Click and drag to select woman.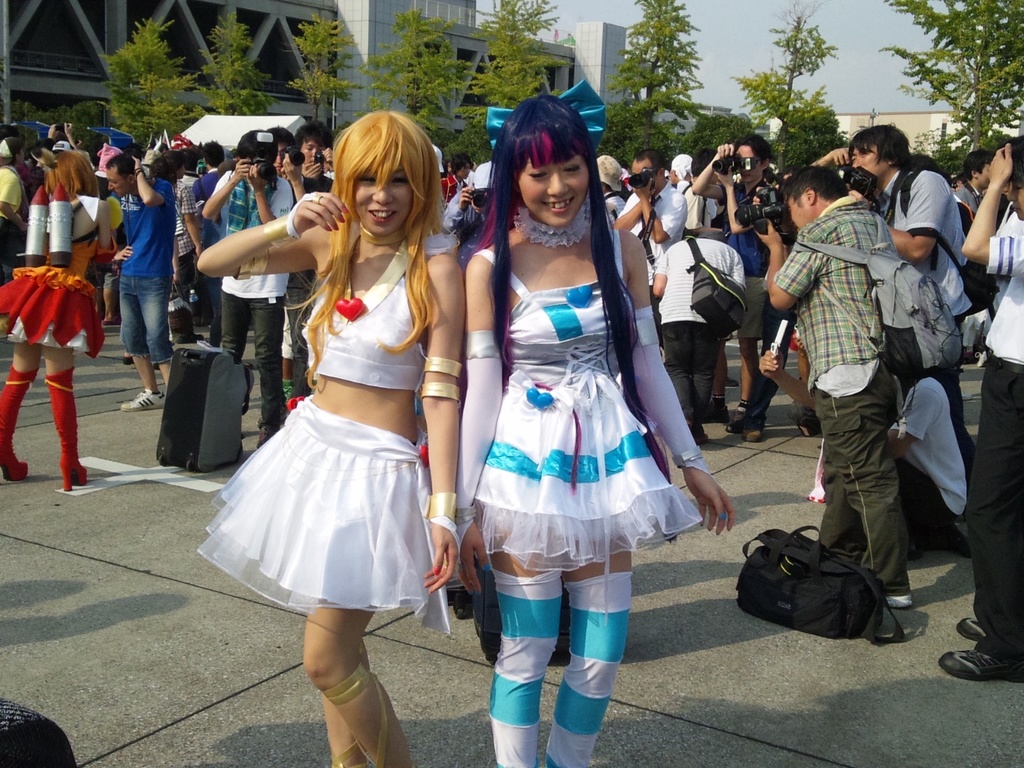
Selection: bbox=(463, 87, 742, 767).
